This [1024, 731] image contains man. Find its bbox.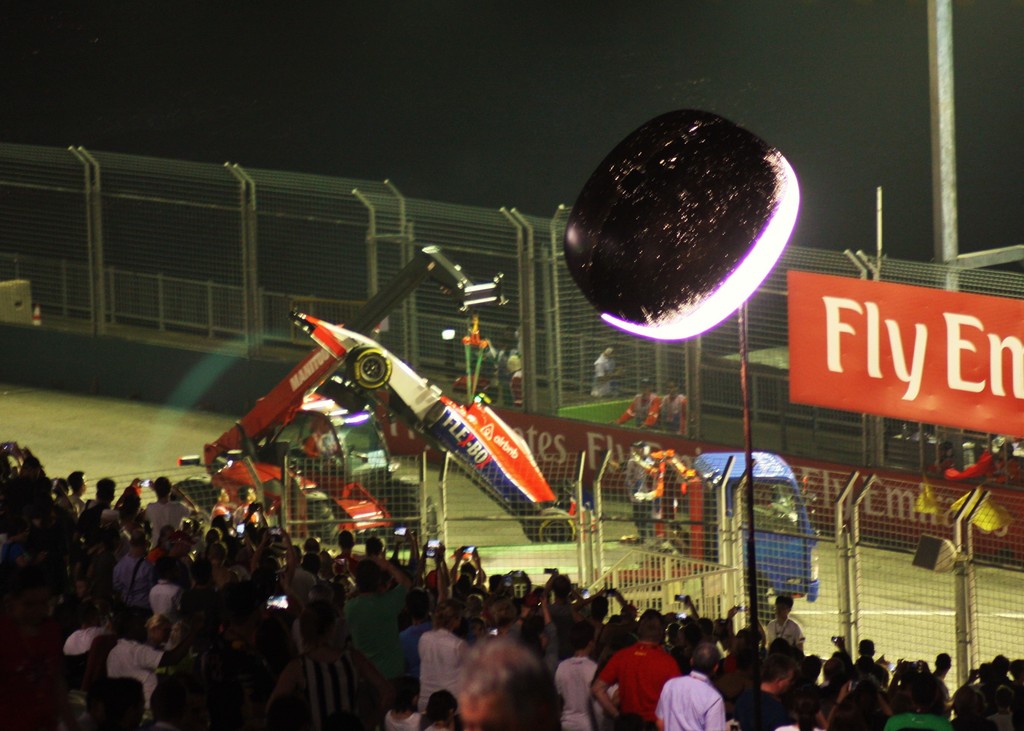
bbox(732, 659, 794, 730).
